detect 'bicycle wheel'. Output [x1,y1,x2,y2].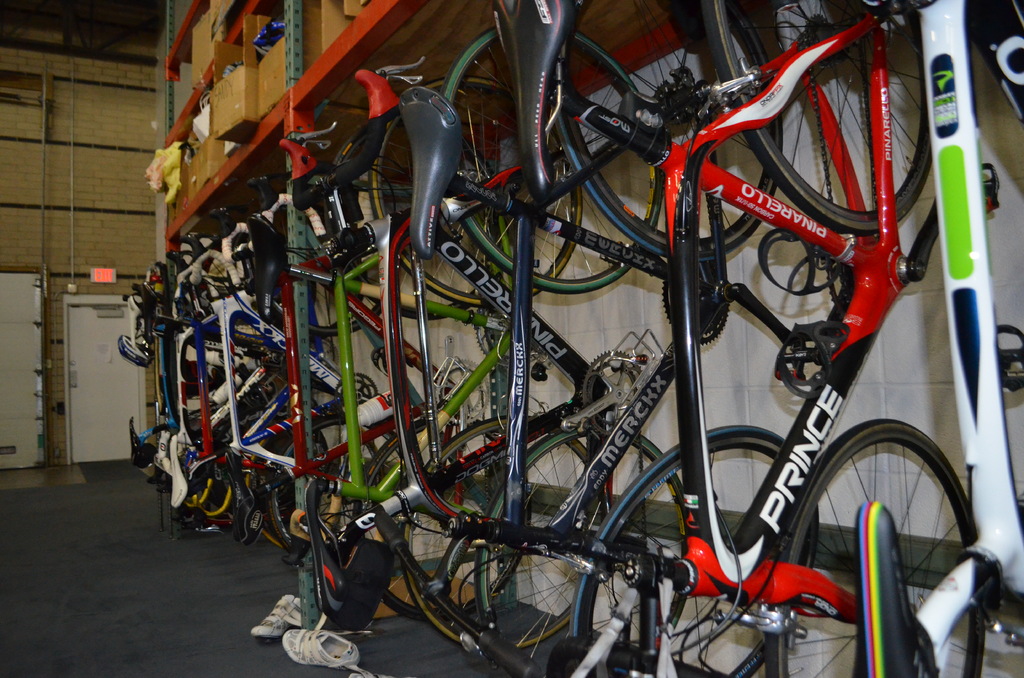
[558,0,788,268].
